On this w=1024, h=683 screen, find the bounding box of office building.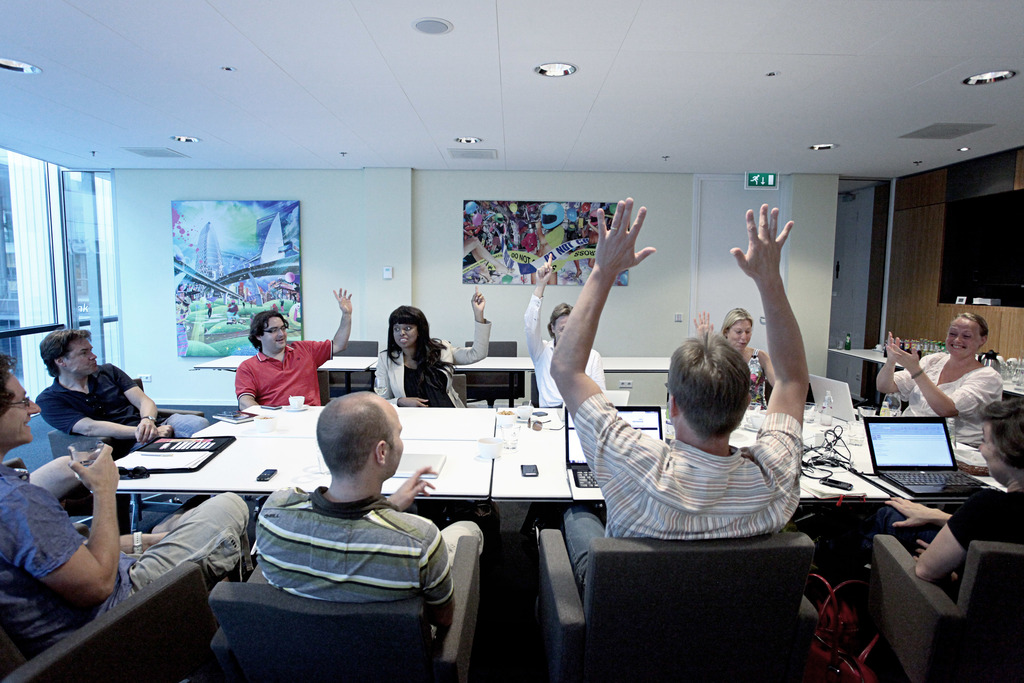
Bounding box: <region>0, 72, 1023, 682</region>.
